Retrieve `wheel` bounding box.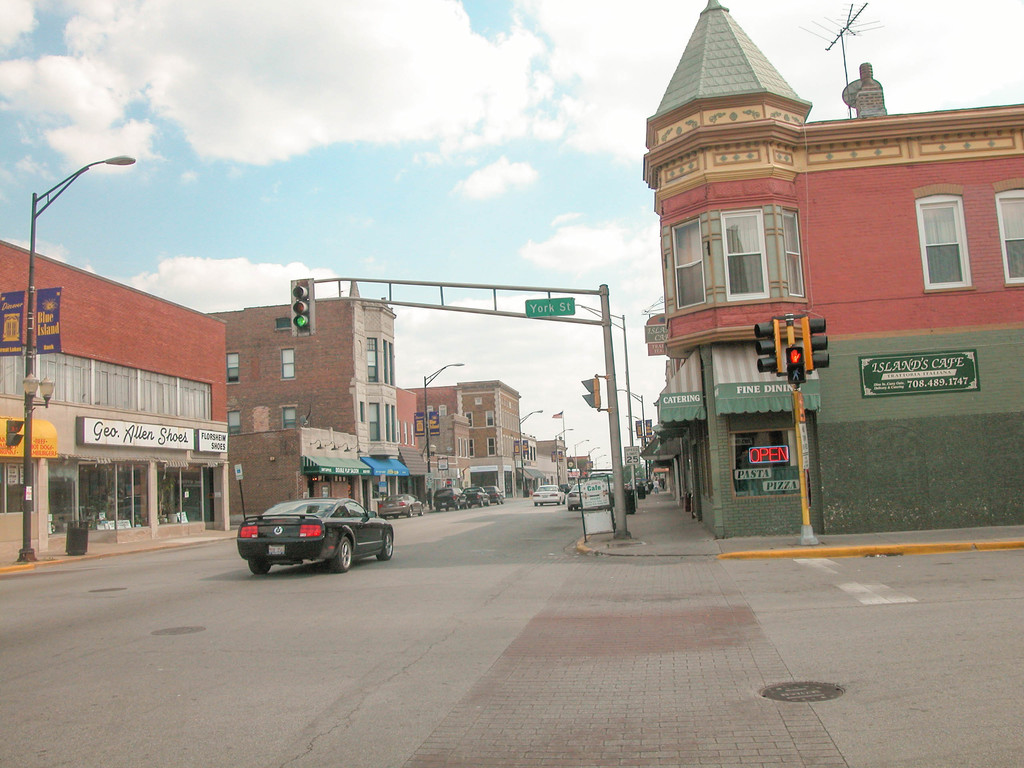
Bounding box: l=477, t=499, r=484, b=506.
